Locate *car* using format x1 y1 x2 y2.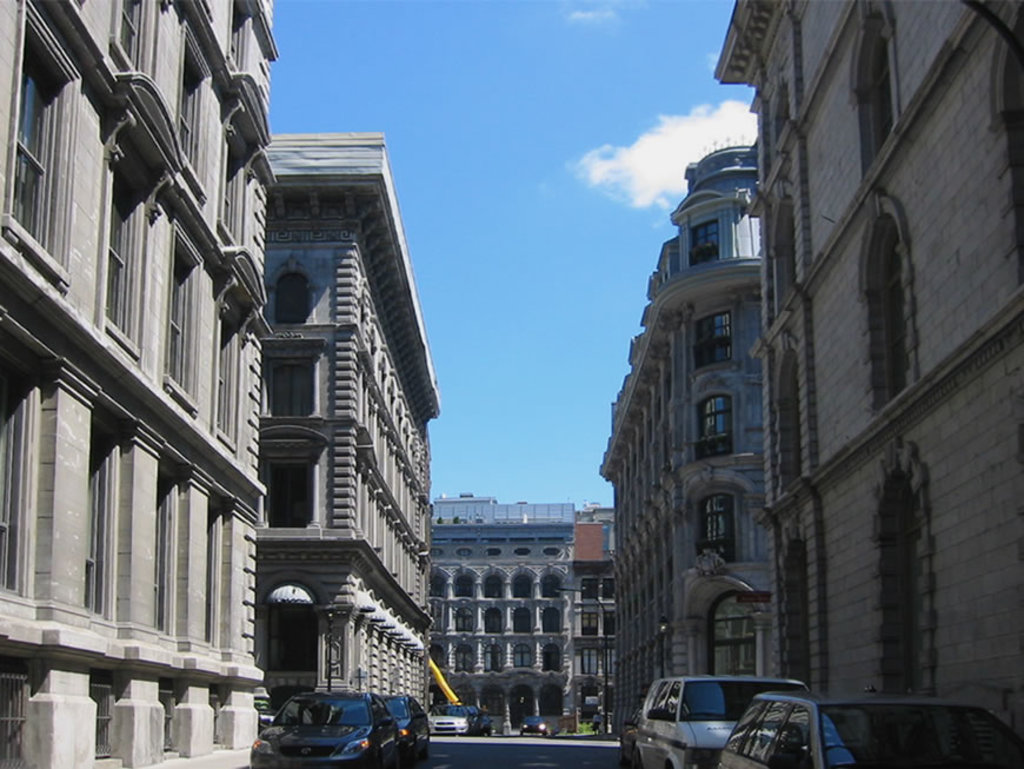
381 695 431 765.
